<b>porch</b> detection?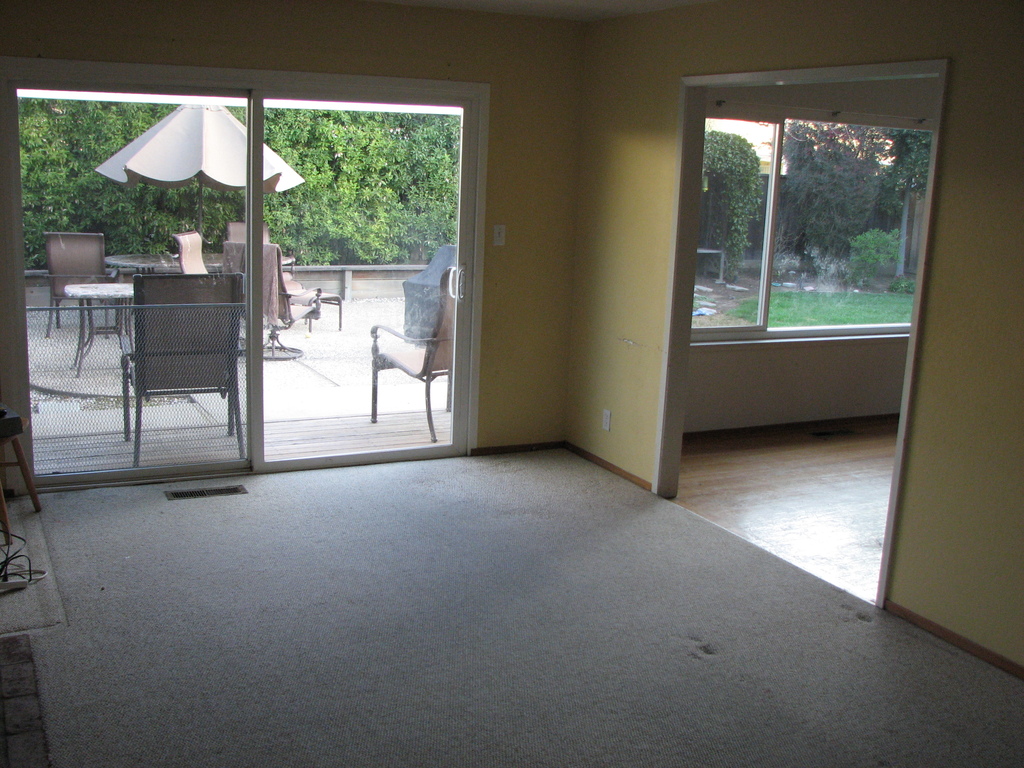
10, 249, 460, 472
